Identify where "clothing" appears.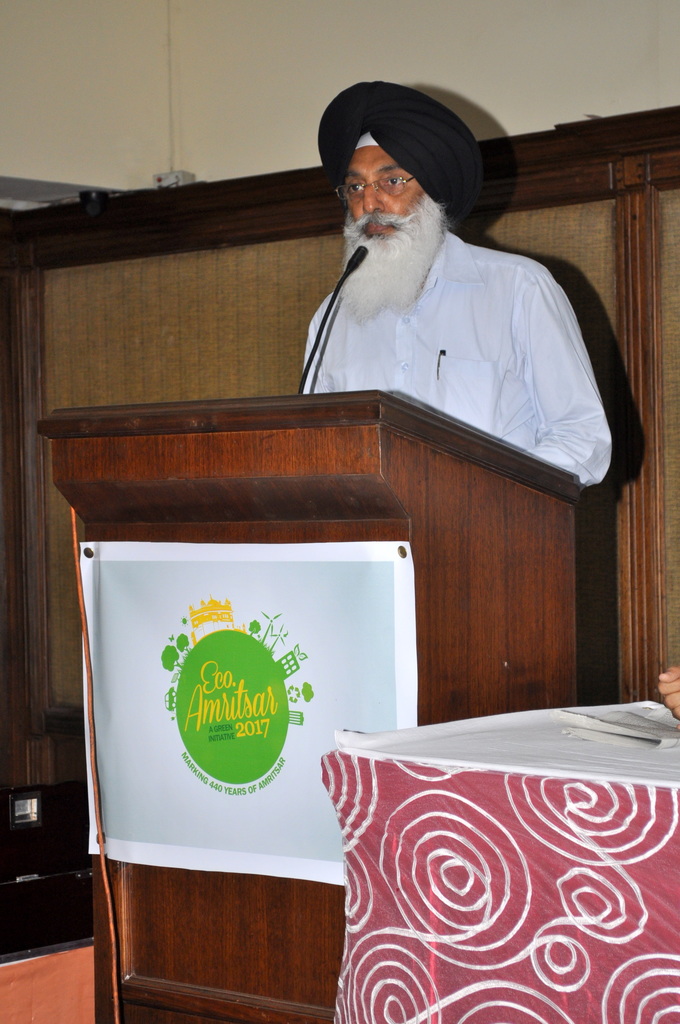
Appears at bbox=(304, 216, 615, 488).
